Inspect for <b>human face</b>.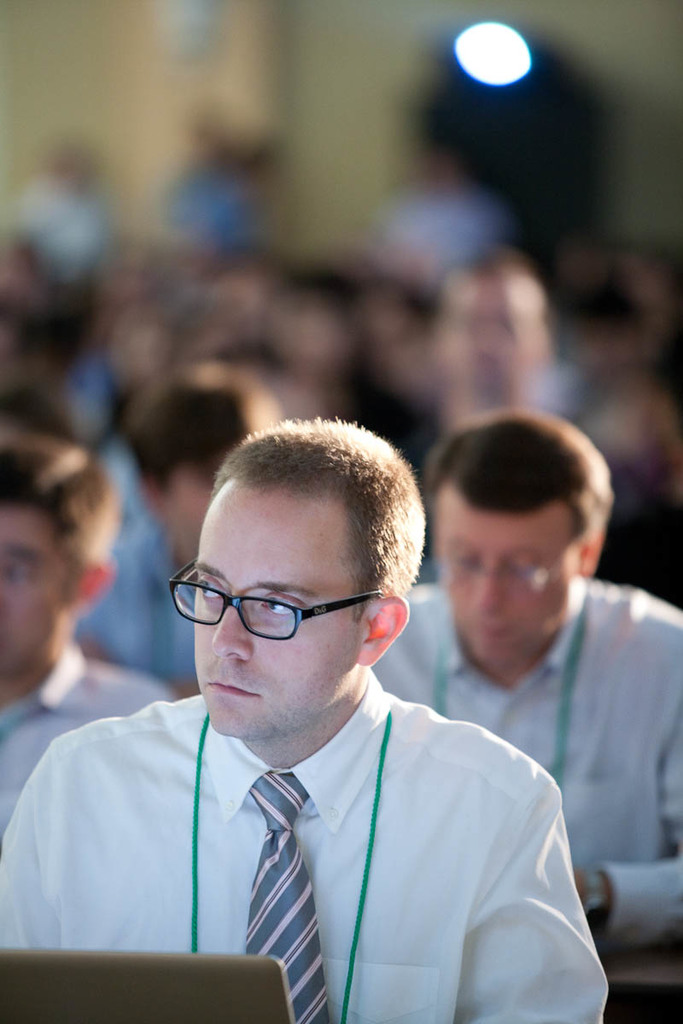
Inspection: bbox=[436, 475, 587, 662].
